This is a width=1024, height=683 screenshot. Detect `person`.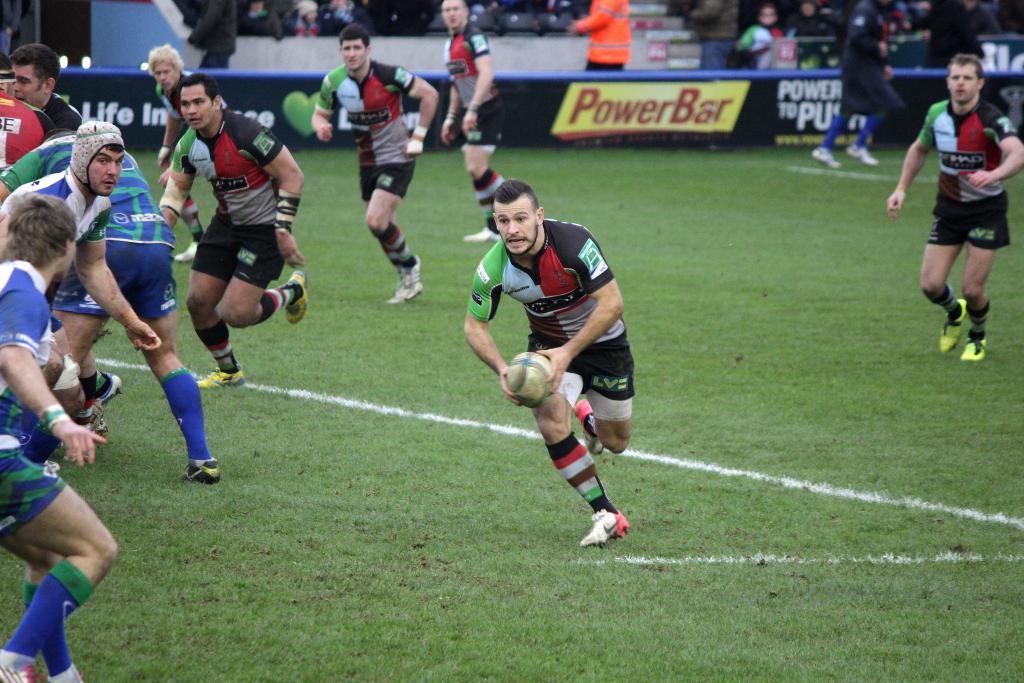
457:180:638:545.
